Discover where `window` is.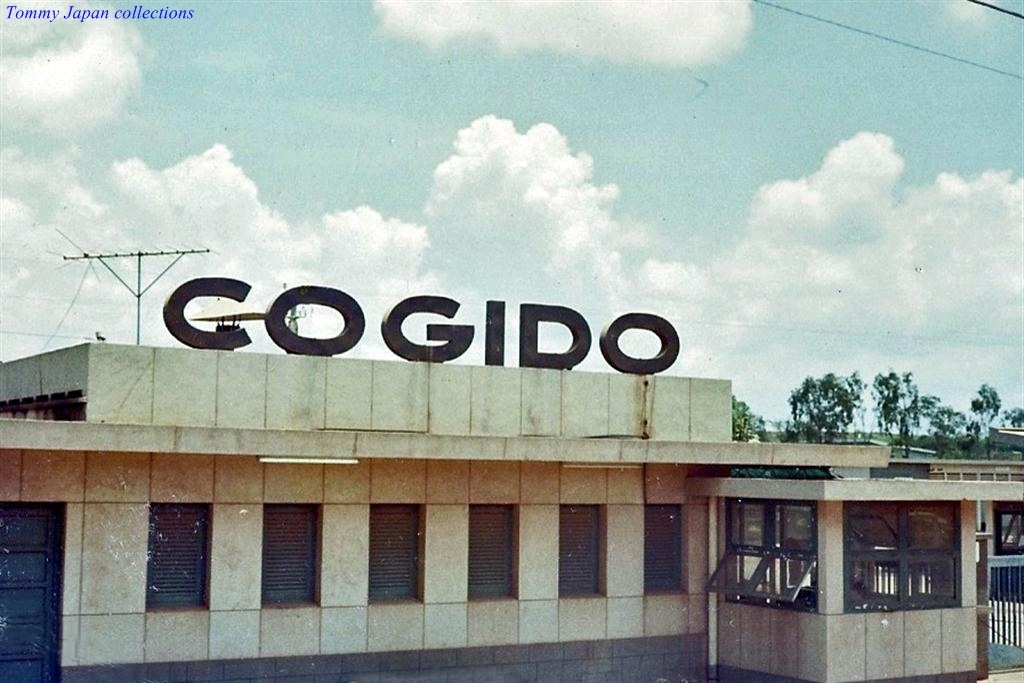
Discovered at crop(472, 505, 514, 594).
